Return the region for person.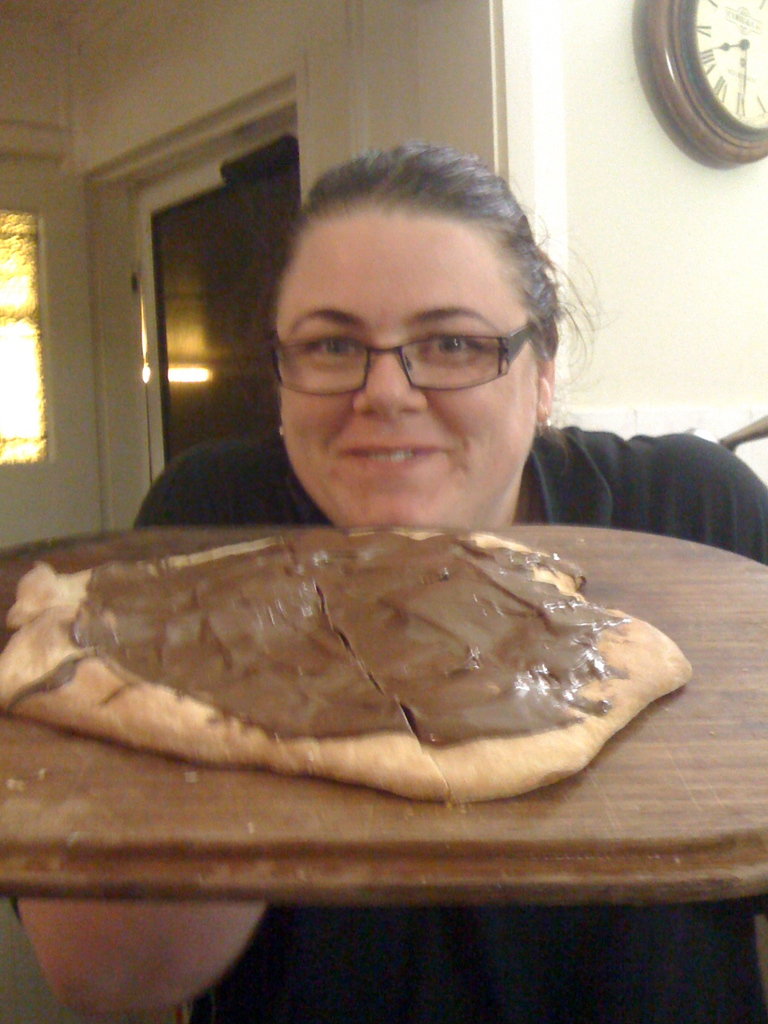
<region>0, 153, 767, 1020</region>.
